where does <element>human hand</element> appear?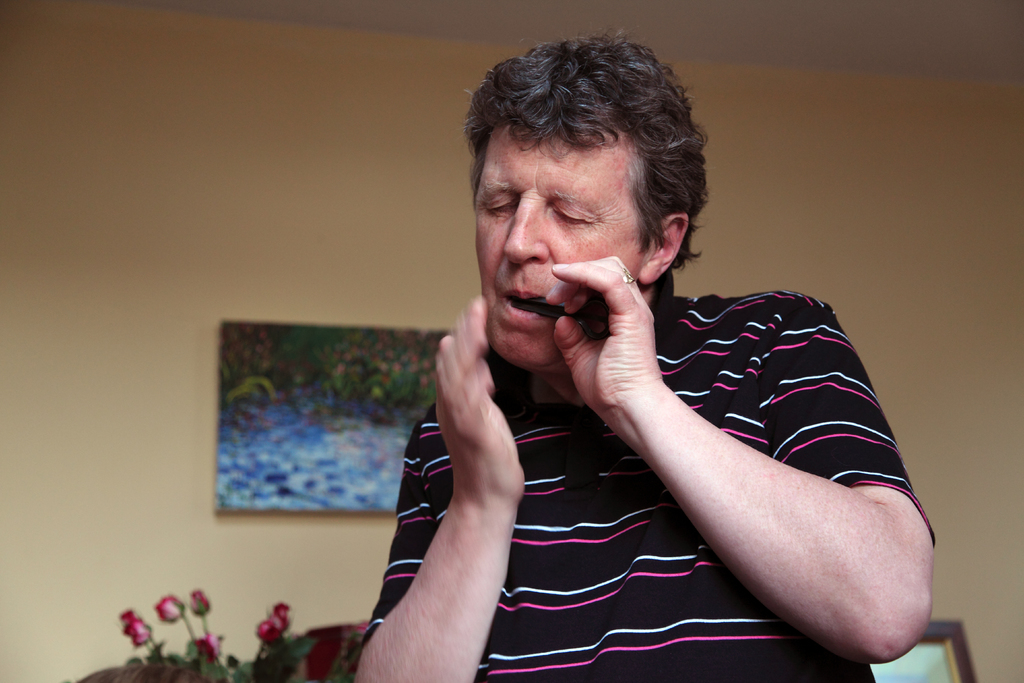
Appears at <region>429, 294, 525, 508</region>.
